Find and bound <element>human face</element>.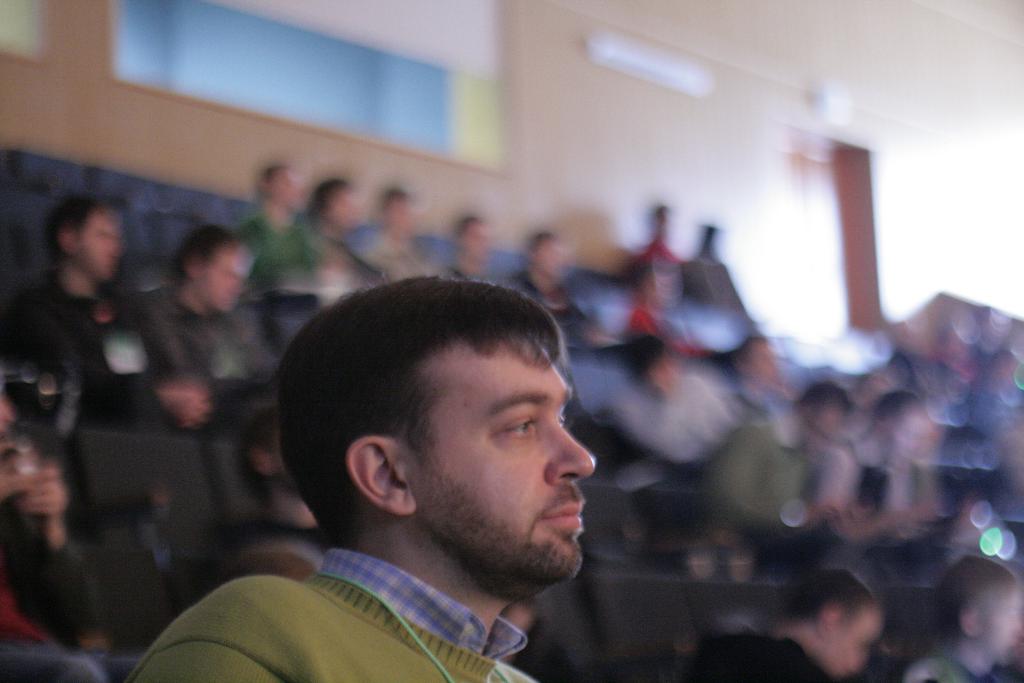
Bound: select_region(194, 245, 257, 315).
